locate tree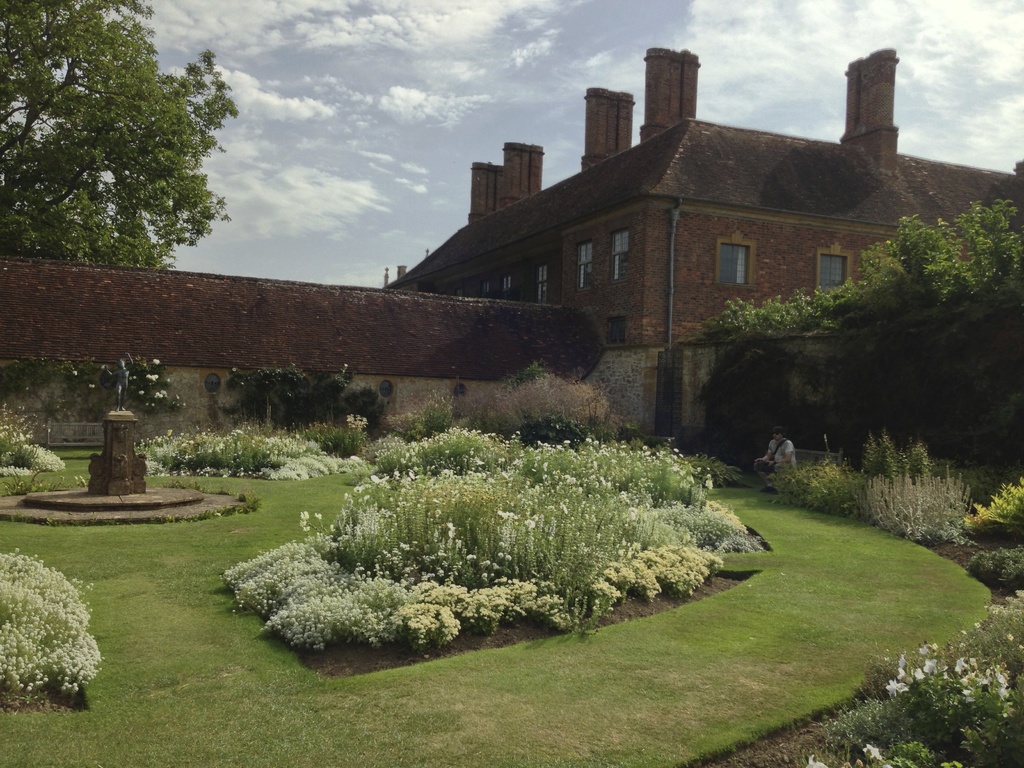
rect(710, 196, 1023, 336)
